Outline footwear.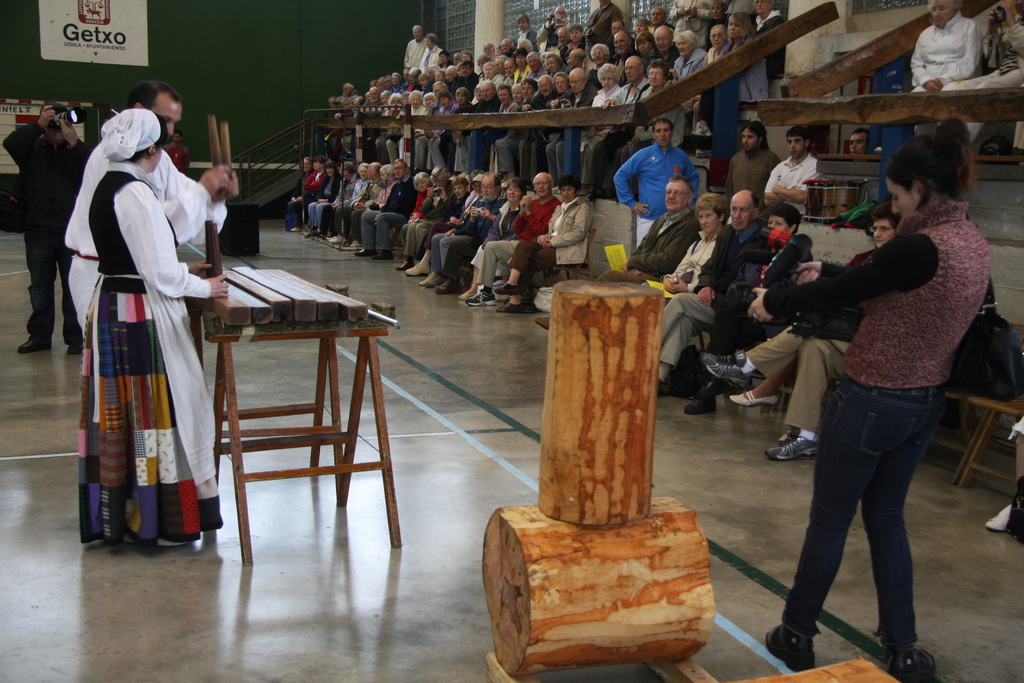
Outline: crop(765, 624, 817, 673).
